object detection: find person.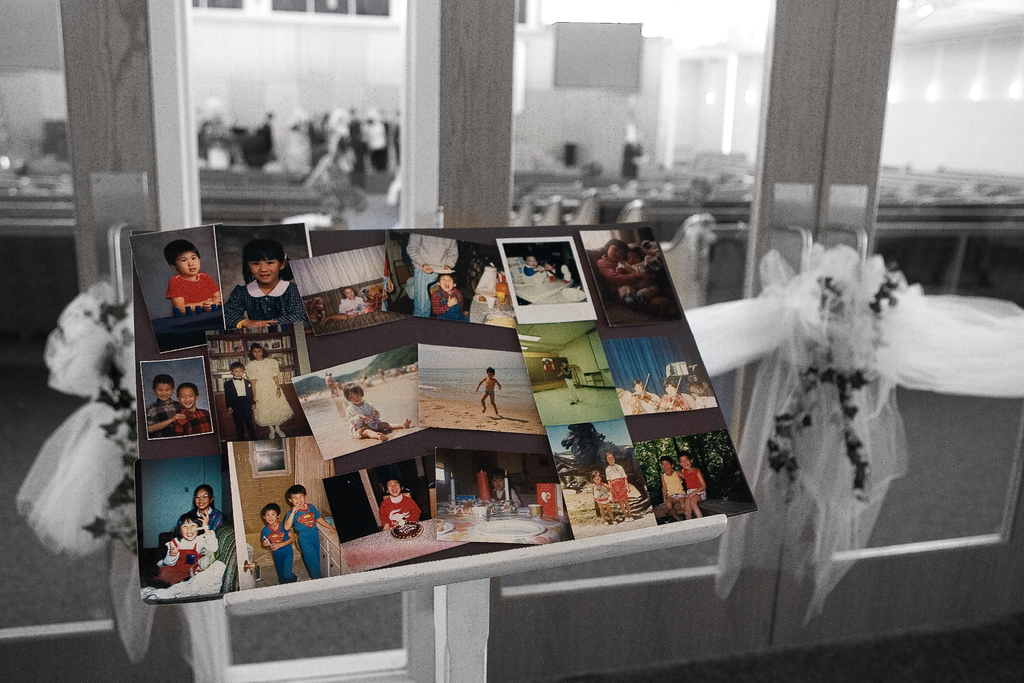
588:231:648:287.
